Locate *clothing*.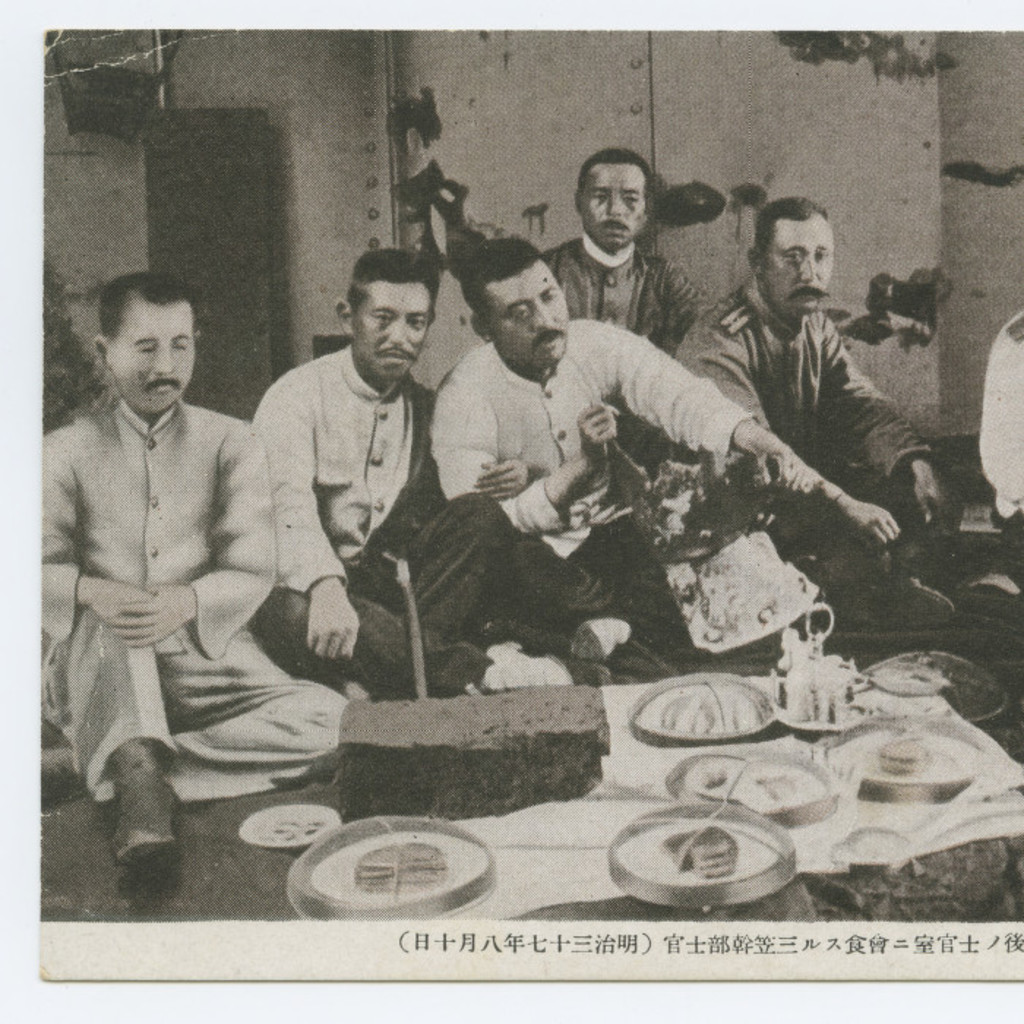
Bounding box: [243, 339, 546, 698].
